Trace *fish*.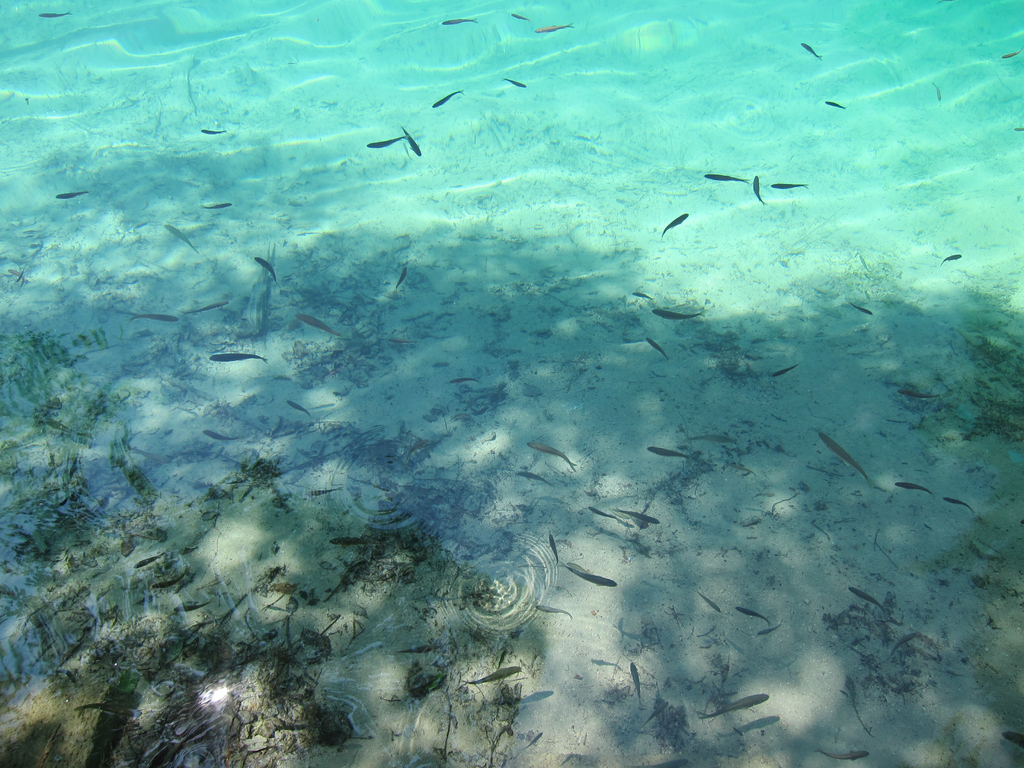
Traced to locate(201, 431, 250, 444).
